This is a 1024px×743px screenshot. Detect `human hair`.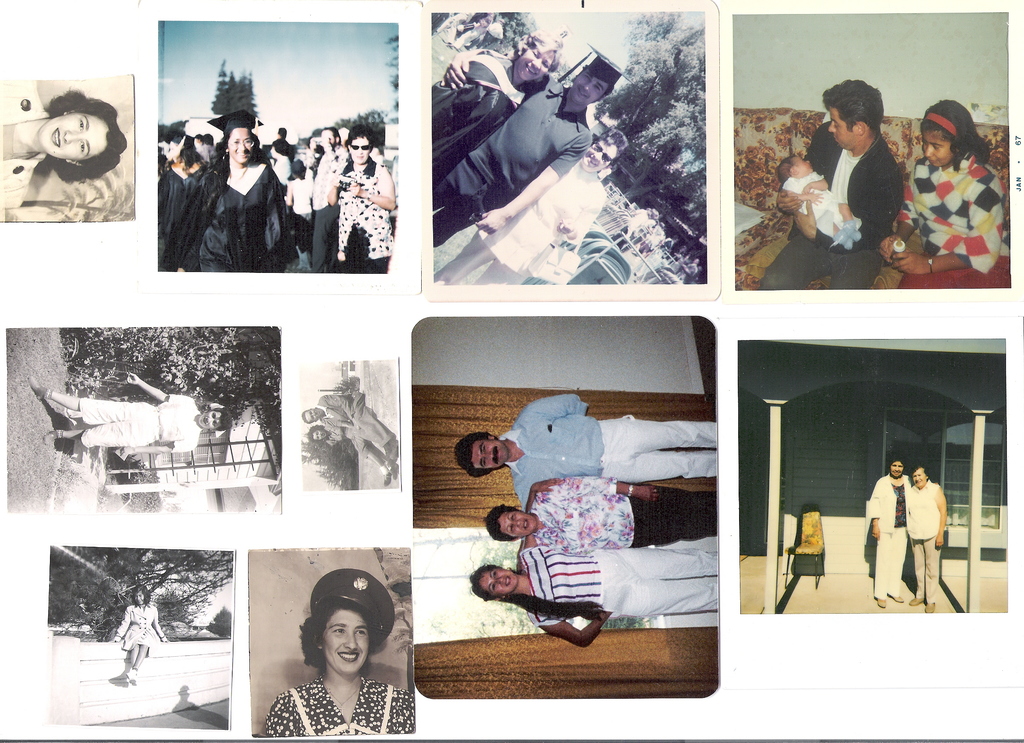
region(824, 76, 884, 135).
